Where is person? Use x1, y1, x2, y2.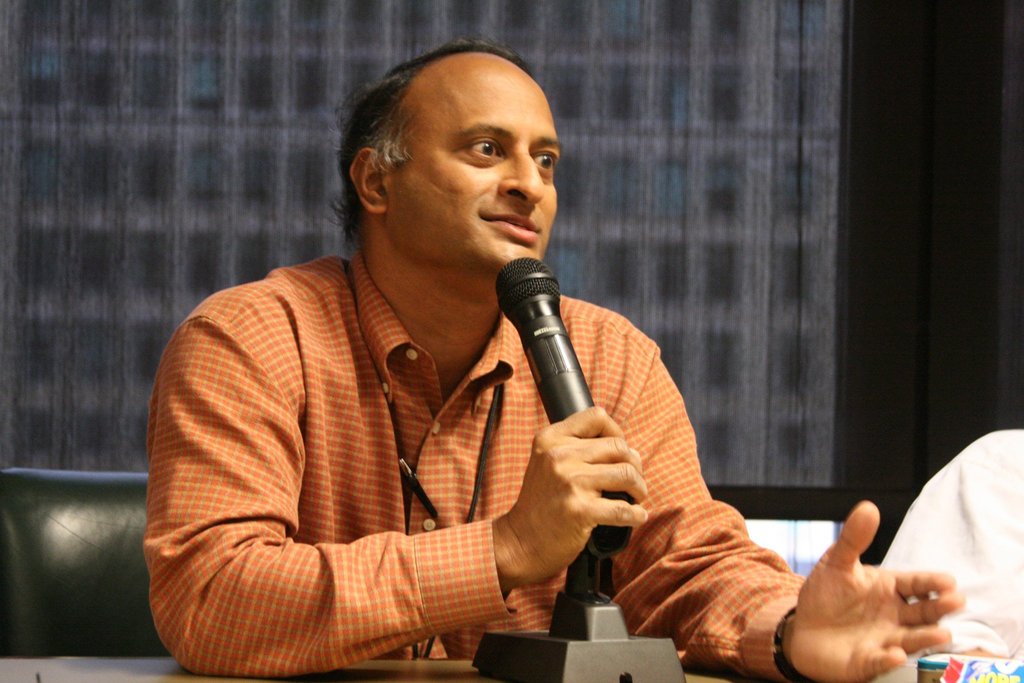
136, 67, 827, 677.
